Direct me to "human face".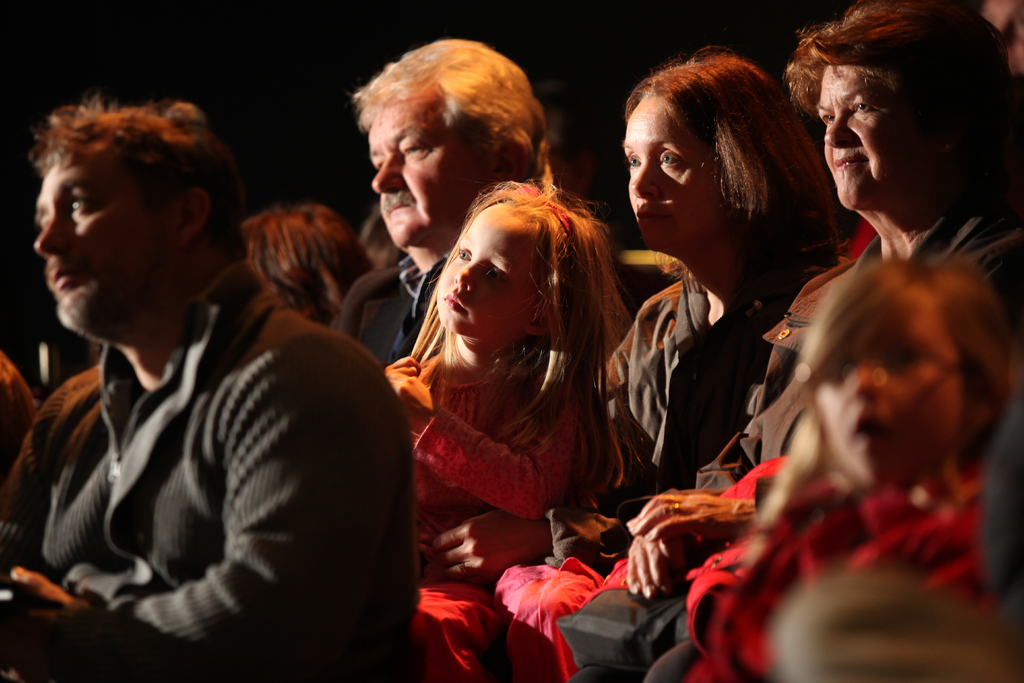
Direction: x1=824, y1=62, x2=927, y2=206.
